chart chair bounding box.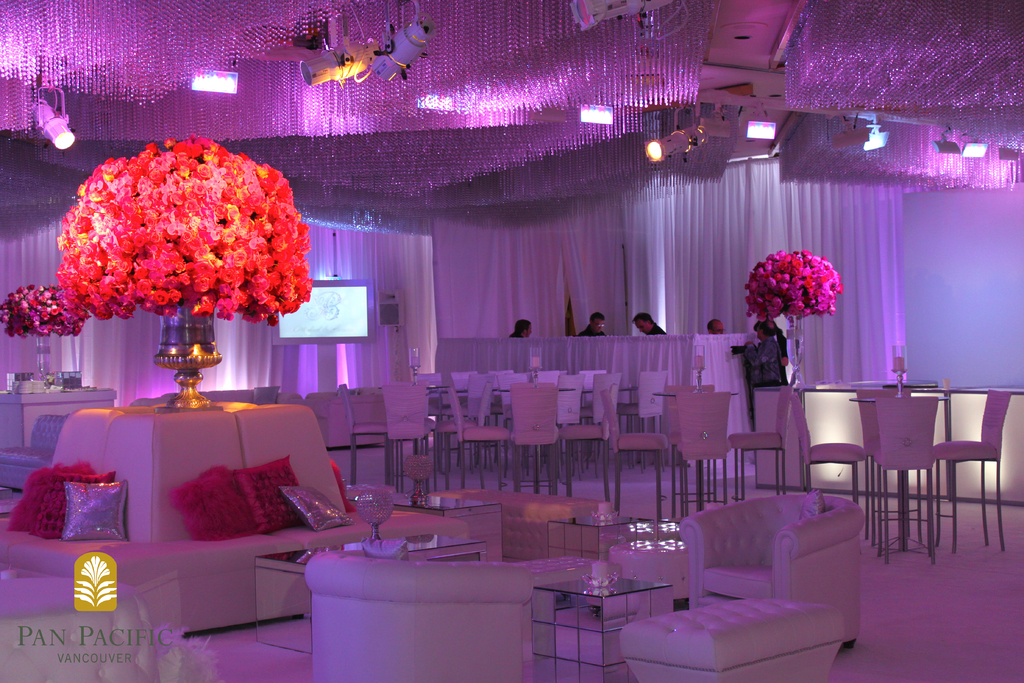
Charted: locate(434, 372, 493, 480).
